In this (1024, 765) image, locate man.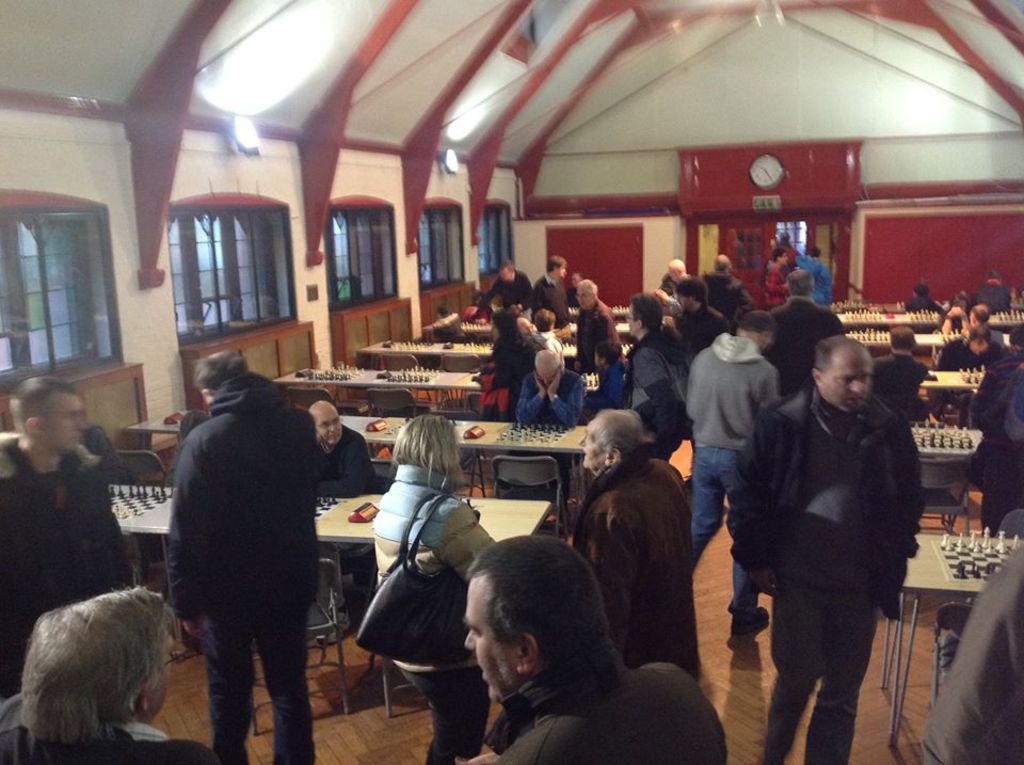
Bounding box: rect(302, 389, 366, 622).
